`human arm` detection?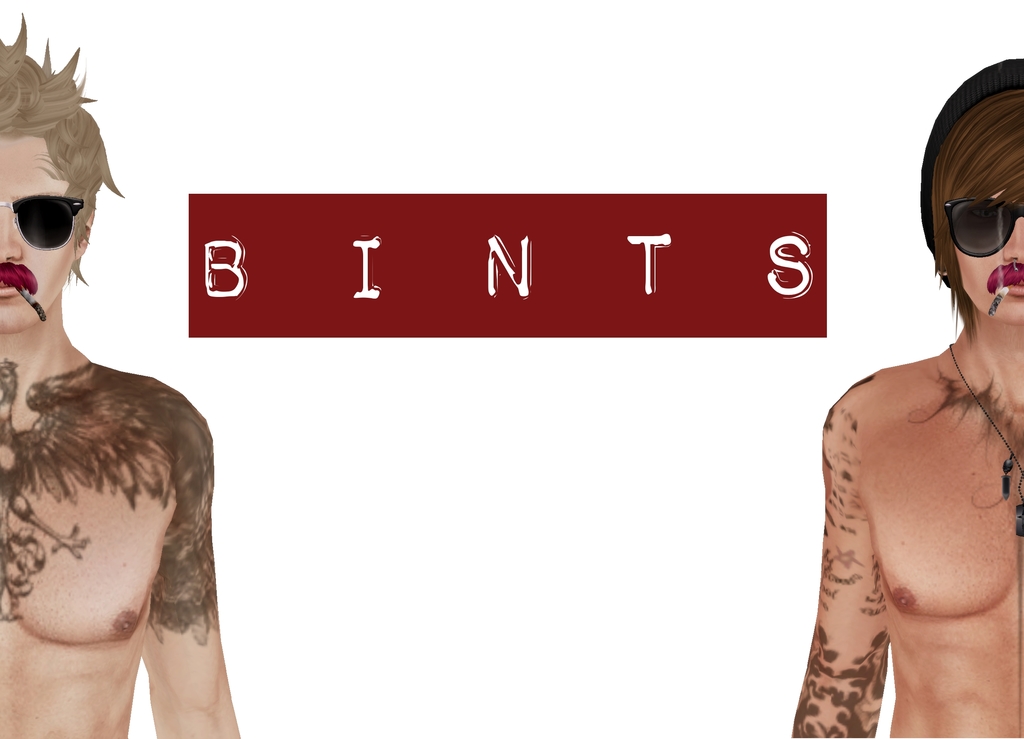
[784, 411, 890, 738]
